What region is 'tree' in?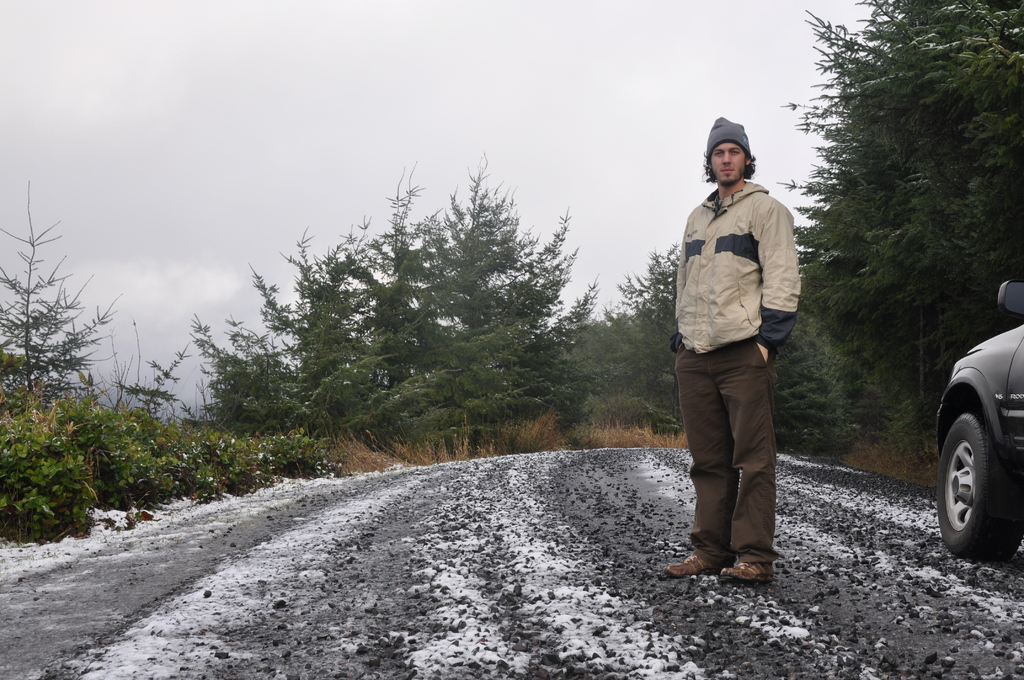
box=[792, 13, 1010, 427].
